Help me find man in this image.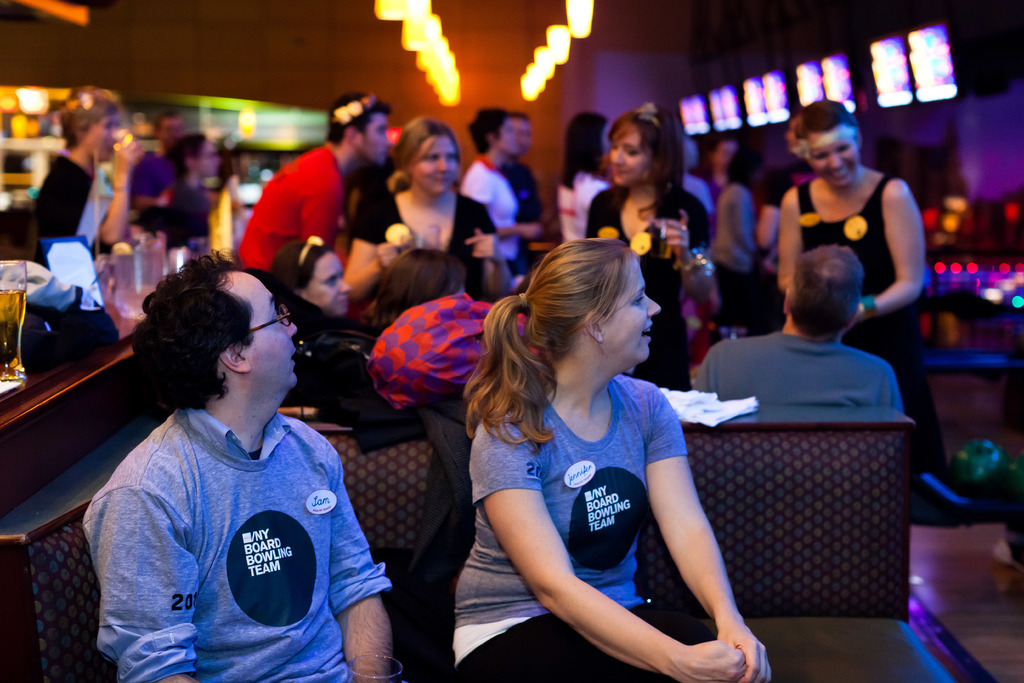
Found it: 461/103/544/265.
